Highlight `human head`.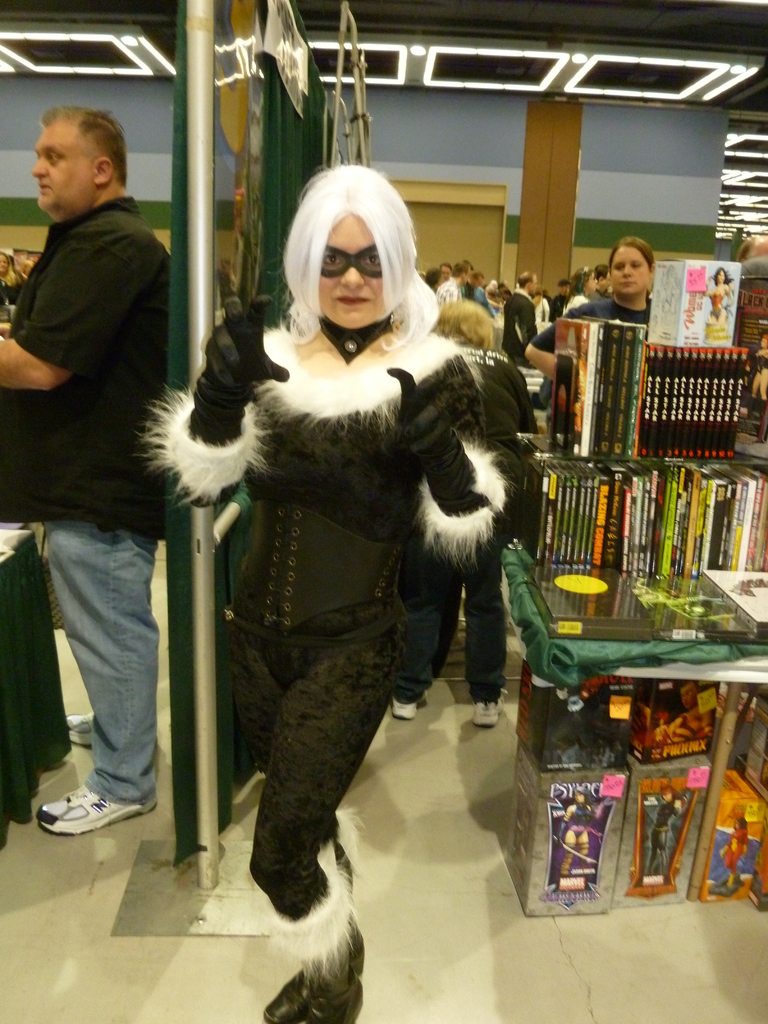
Highlighted region: 285:160:419:323.
